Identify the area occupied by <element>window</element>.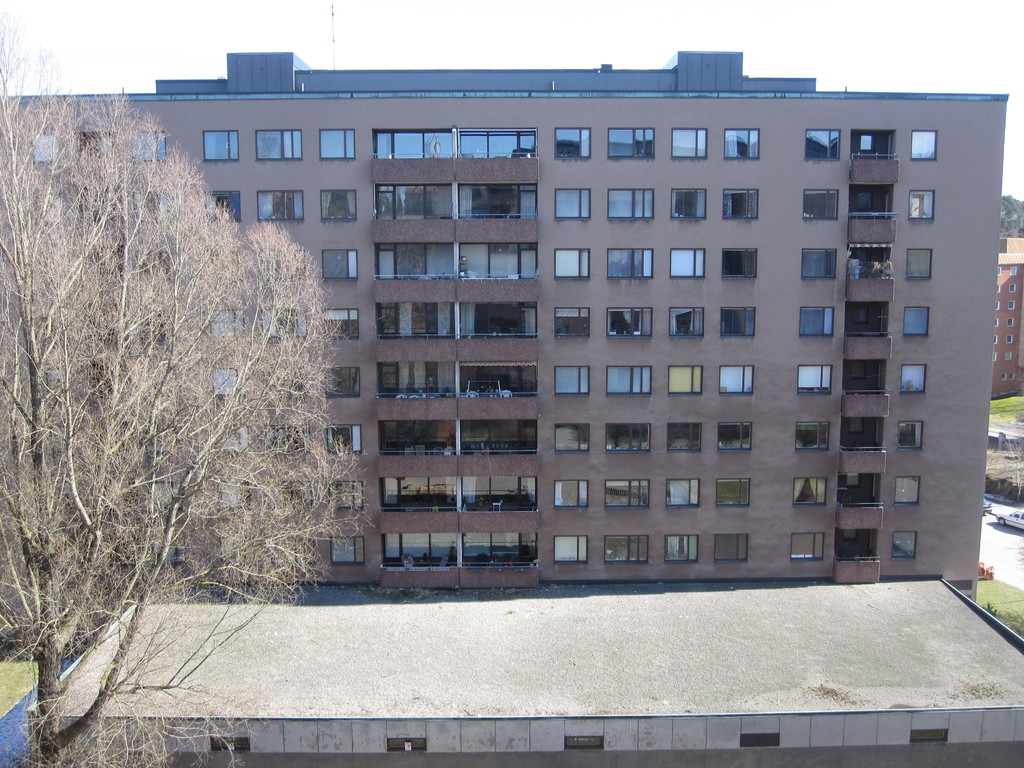
Area: select_region(31, 134, 60, 168).
